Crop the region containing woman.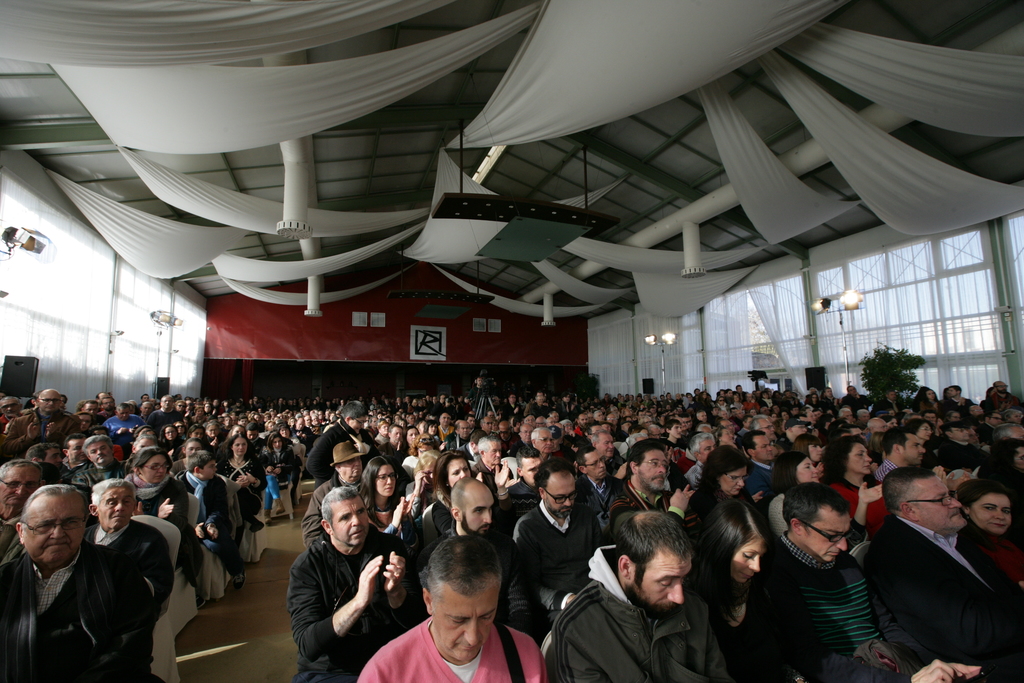
Crop region: {"x1": 953, "y1": 486, "x2": 1023, "y2": 593}.
